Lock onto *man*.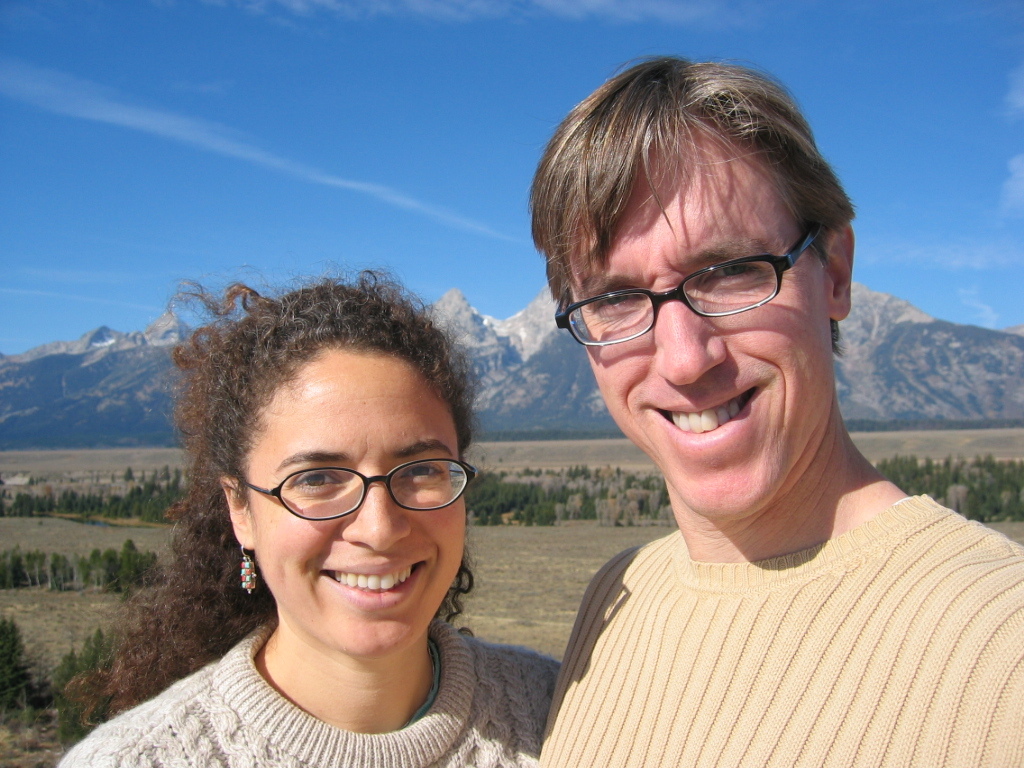
Locked: crop(435, 81, 1023, 767).
